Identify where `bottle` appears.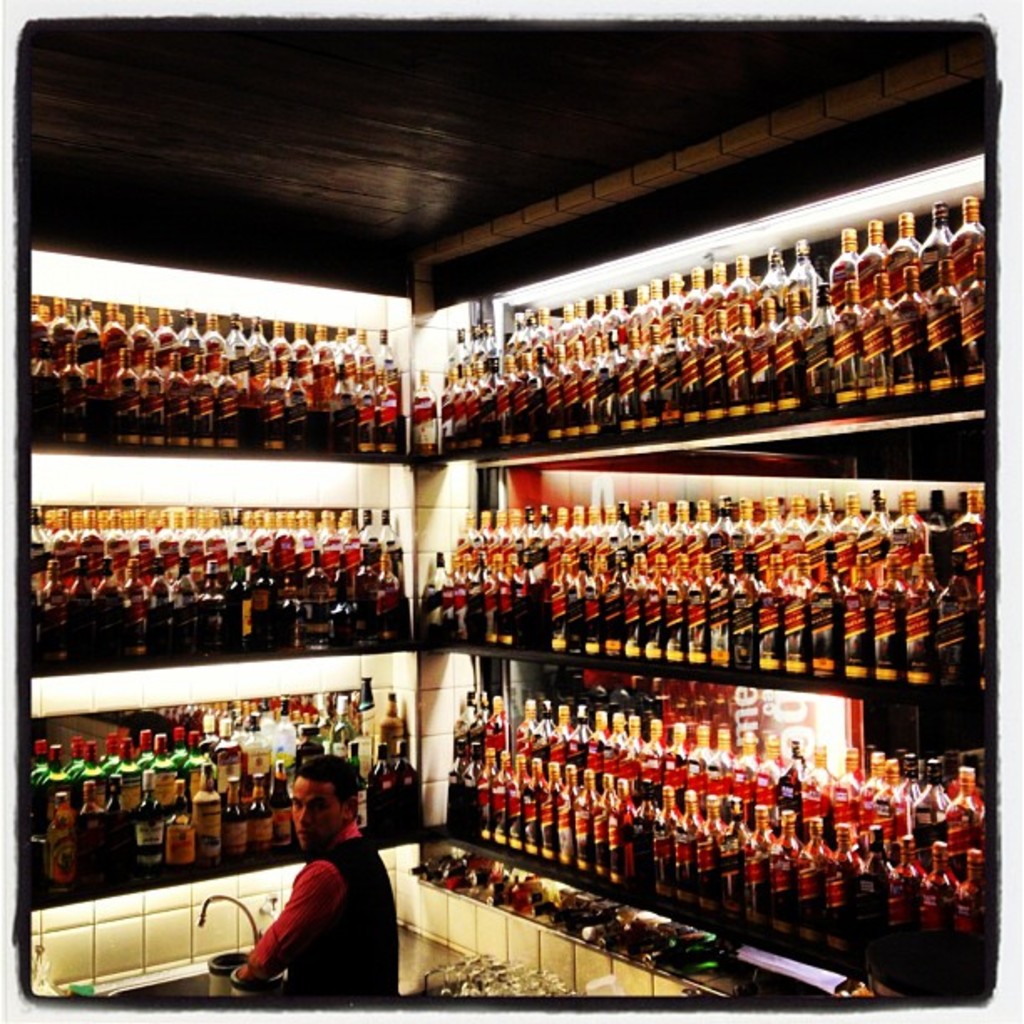
Appears at {"x1": 602, "y1": 925, "x2": 691, "y2": 947}.
